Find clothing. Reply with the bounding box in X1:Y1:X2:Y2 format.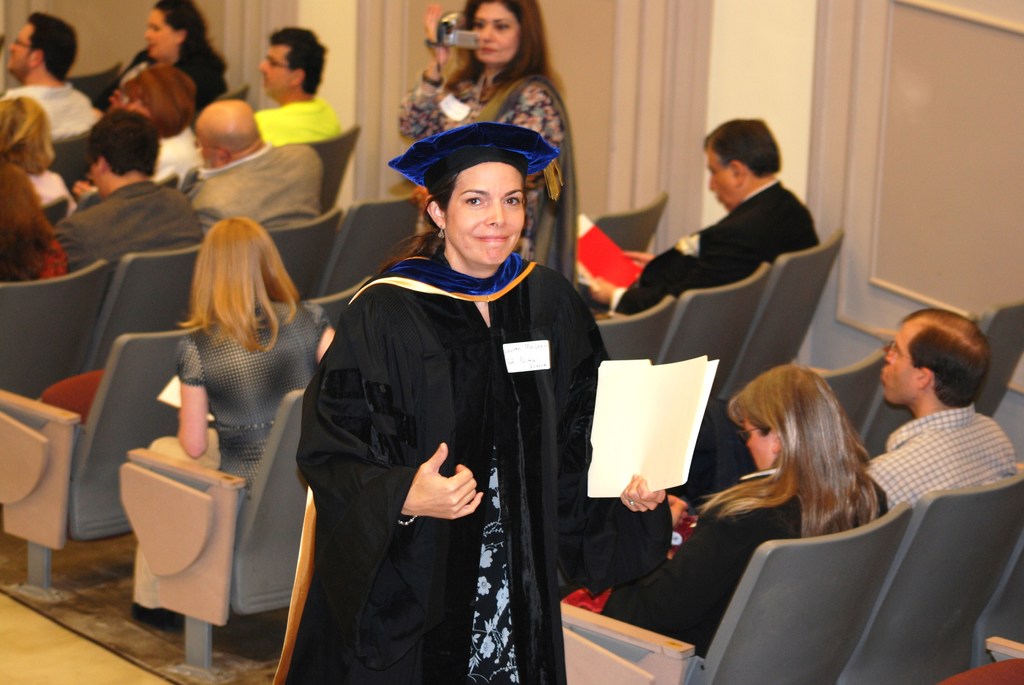
264:240:608:681.
